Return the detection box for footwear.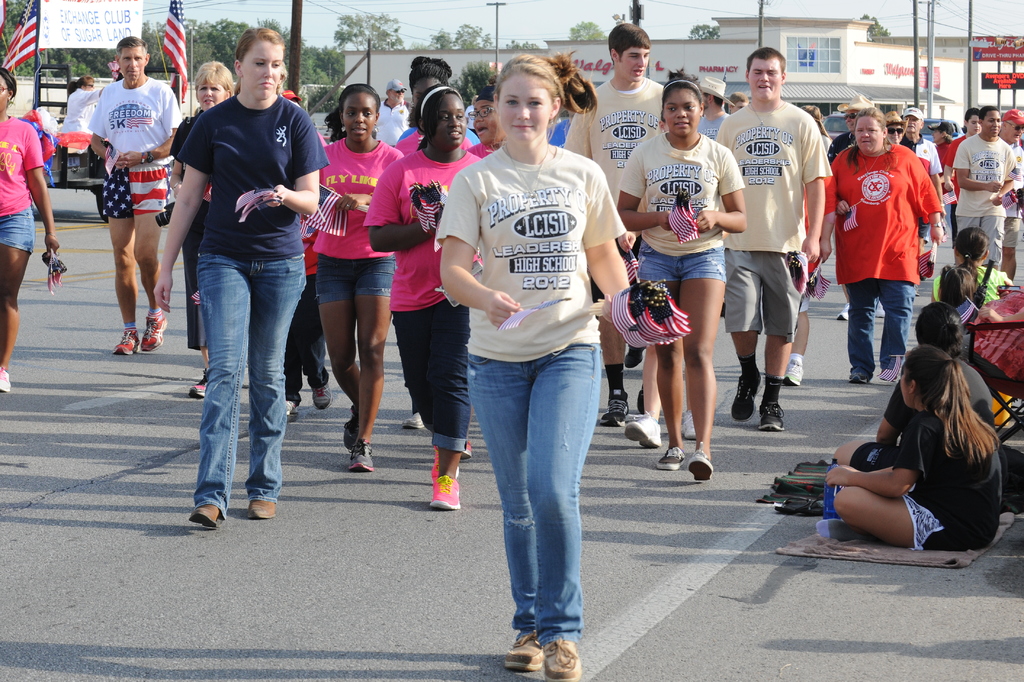
box=[0, 370, 10, 392].
